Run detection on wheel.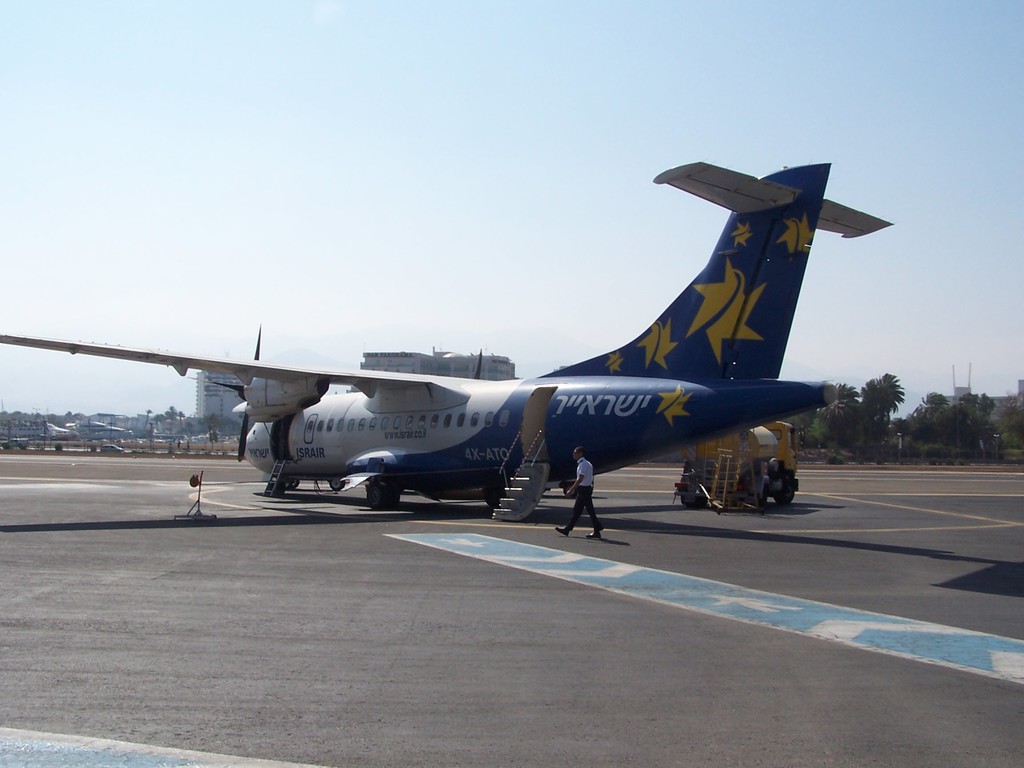
Result: [left=330, top=481, right=342, bottom=490].
